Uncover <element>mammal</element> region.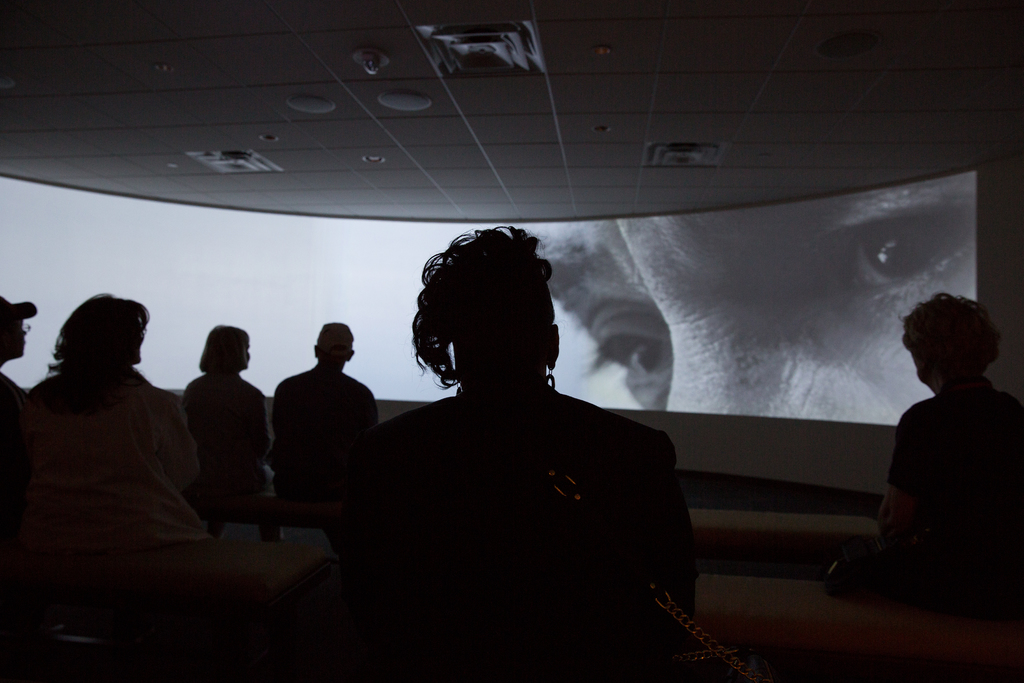
Uncovered: 9:281:207:567.
